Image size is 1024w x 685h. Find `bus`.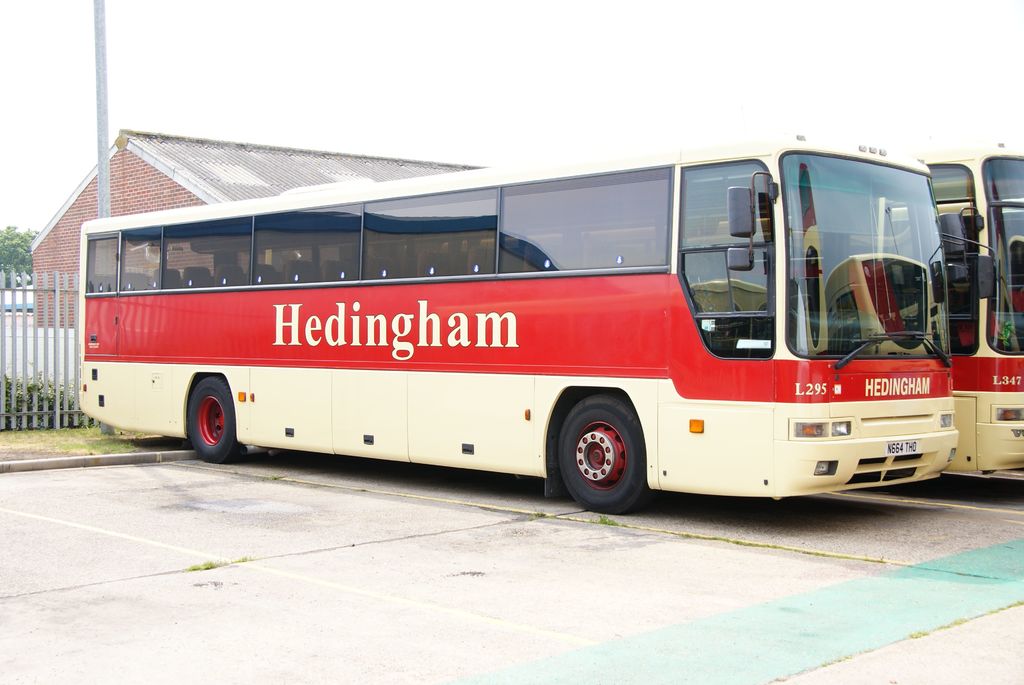
region(910, 143, 1023, 484).
